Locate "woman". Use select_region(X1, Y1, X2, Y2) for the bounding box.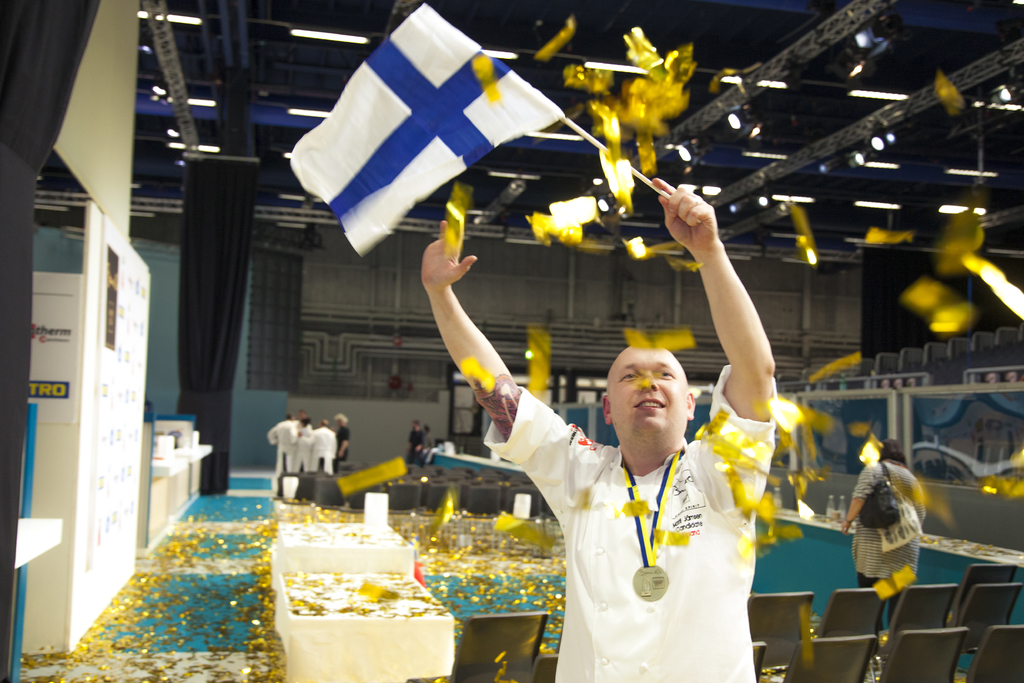
select_region(841, 438, 923, 643).
